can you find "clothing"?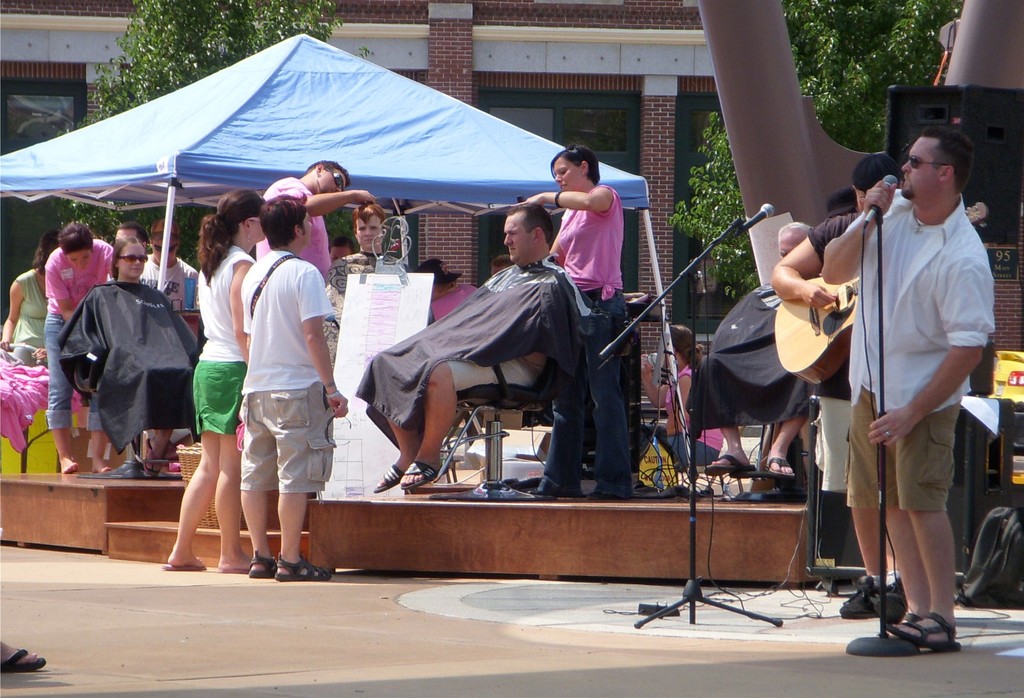
Yes, bounding box: 182/244/268/429.
